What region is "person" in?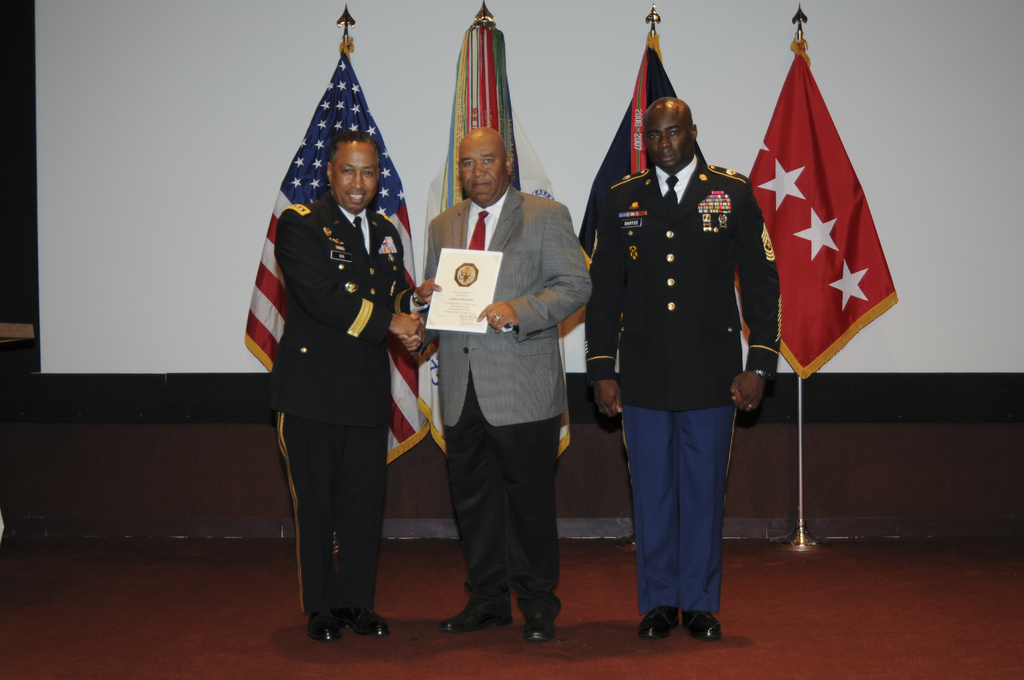
(390,129,596,647).
